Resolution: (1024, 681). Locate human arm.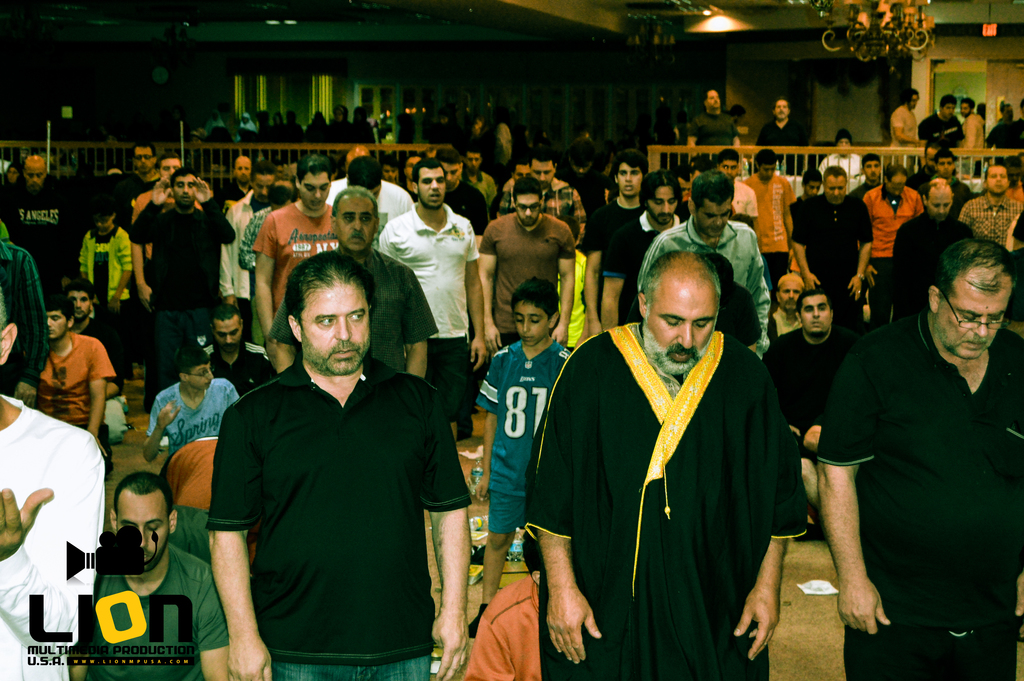
x1=754, y1=238, x2=767, y2=357.
